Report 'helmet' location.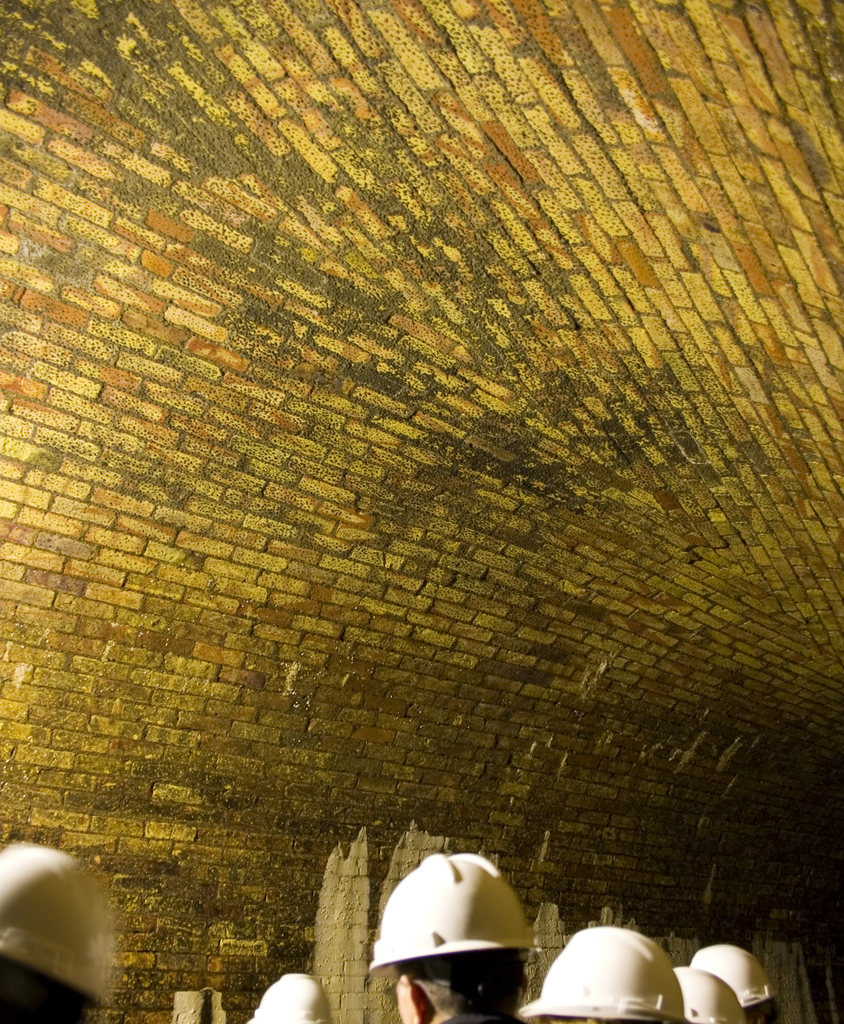
Report: region(674, 965, 753, 1023).
